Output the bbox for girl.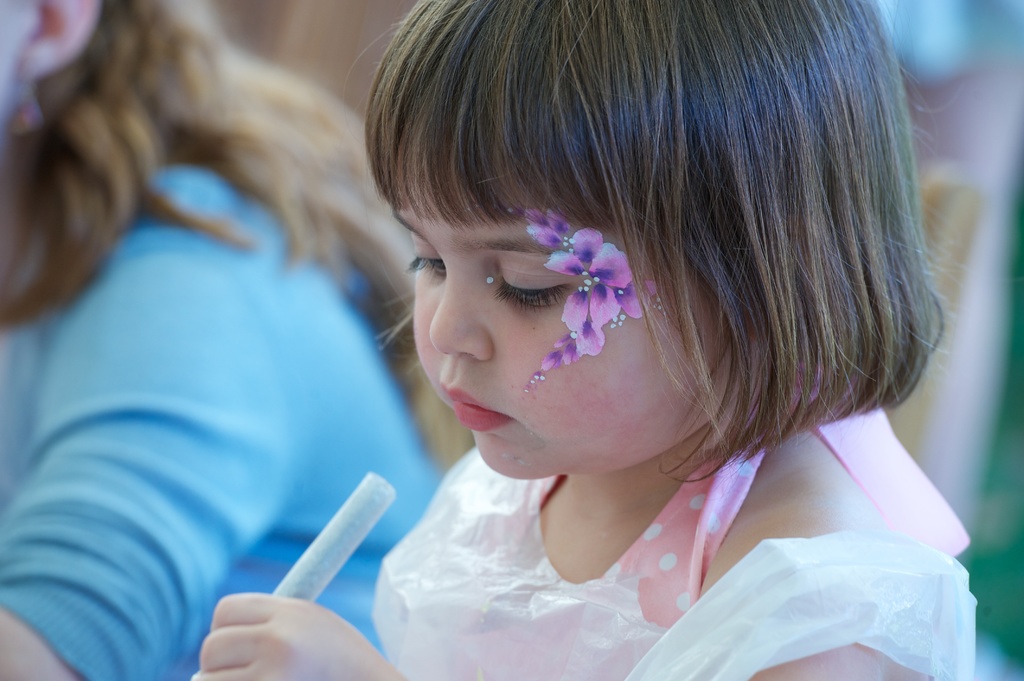
<region>195, 0, 972, 680</region>.
